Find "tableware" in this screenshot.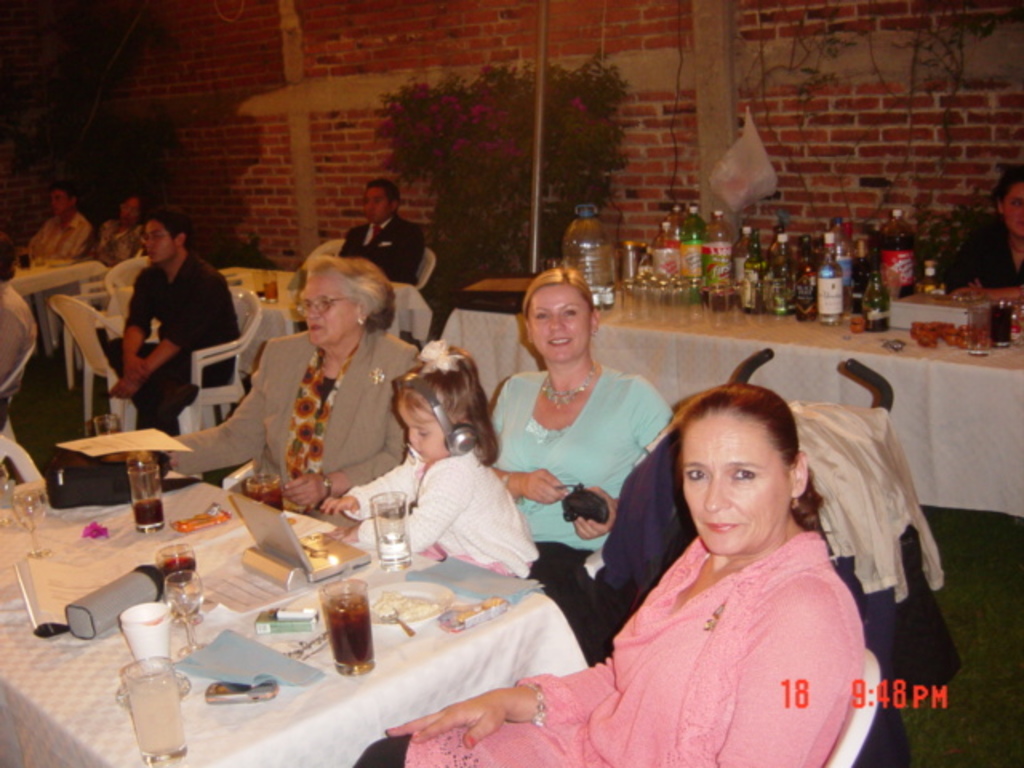
The bounding box for "tableware" is <bbox>126, 466, 163, 526</bbox>.
